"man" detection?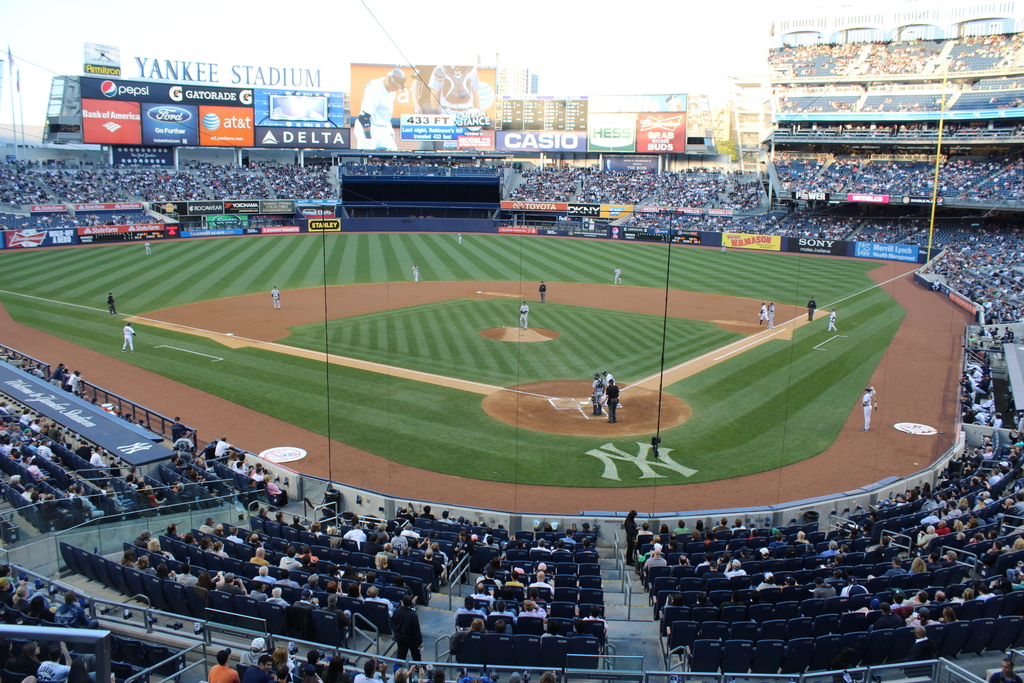
detection(612, 264, 625, 288)
